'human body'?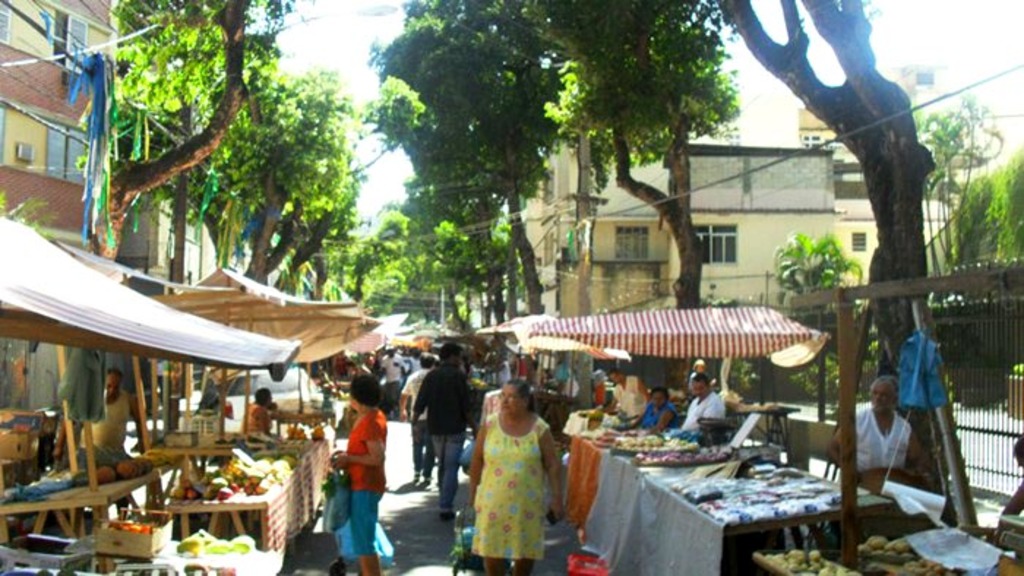
83,370,143,450
